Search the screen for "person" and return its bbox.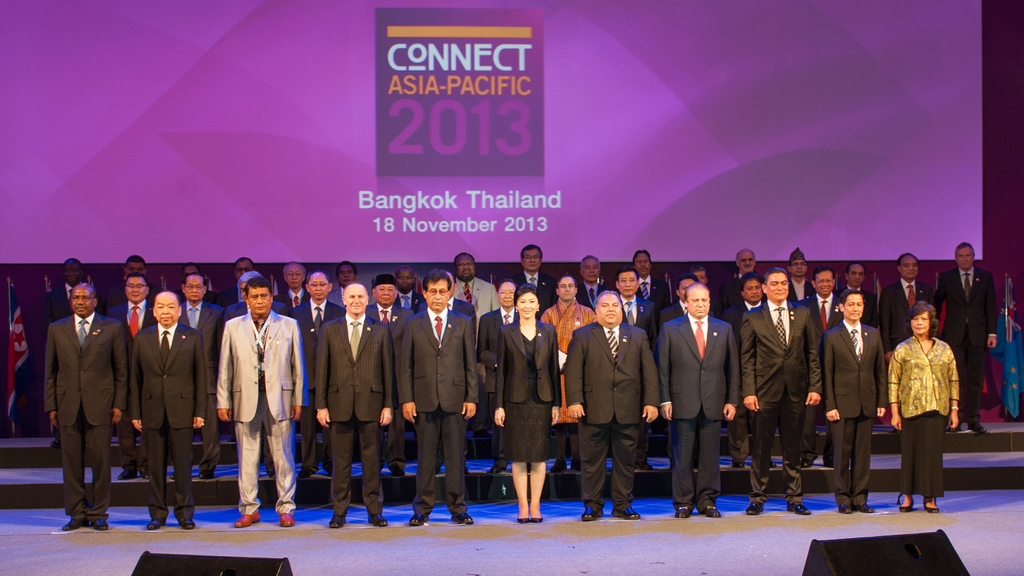
Found: bbox=[660, 283, 742, 520].
